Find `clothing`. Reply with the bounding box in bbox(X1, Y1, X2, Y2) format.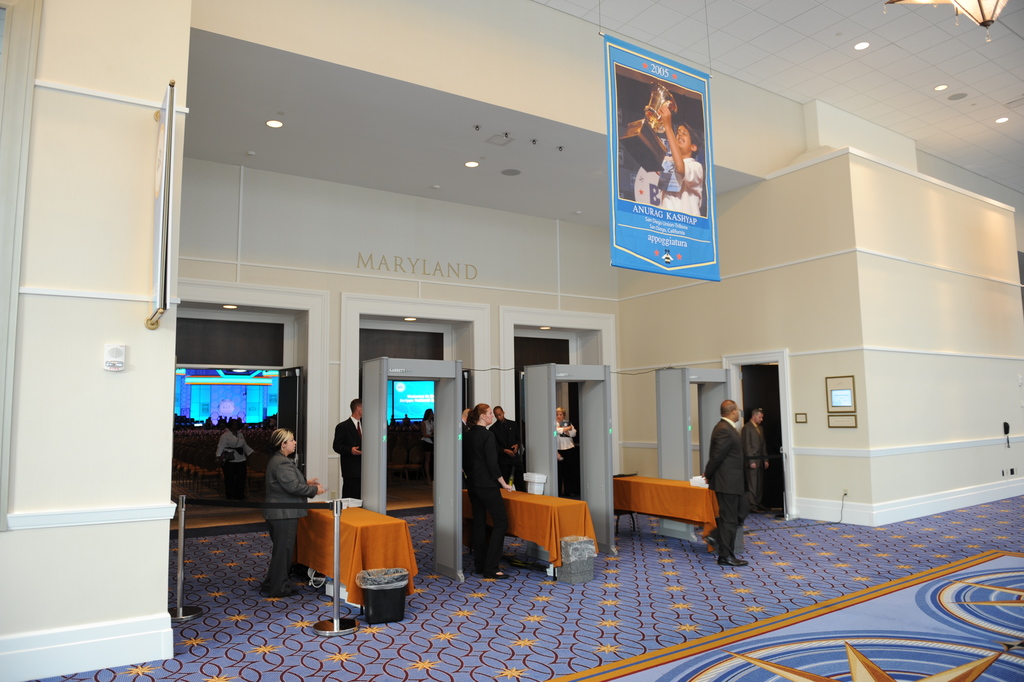
bbox(704, 415, 749, 562).
